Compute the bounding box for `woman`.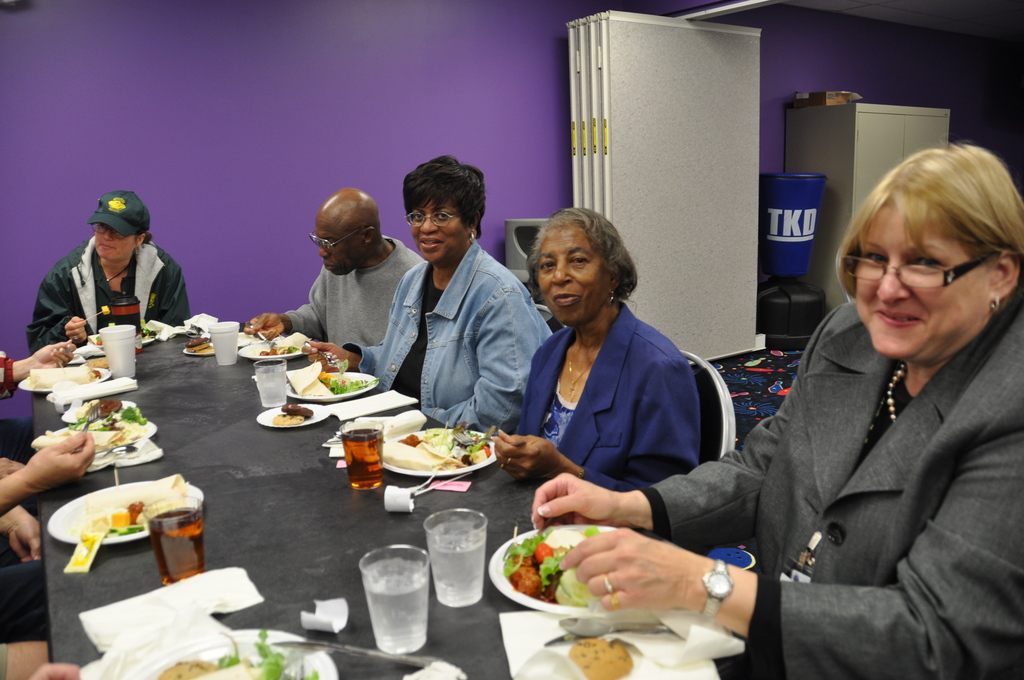
{"x1": 301, "y1": 154, "x2": 561, "y2": 433}.
